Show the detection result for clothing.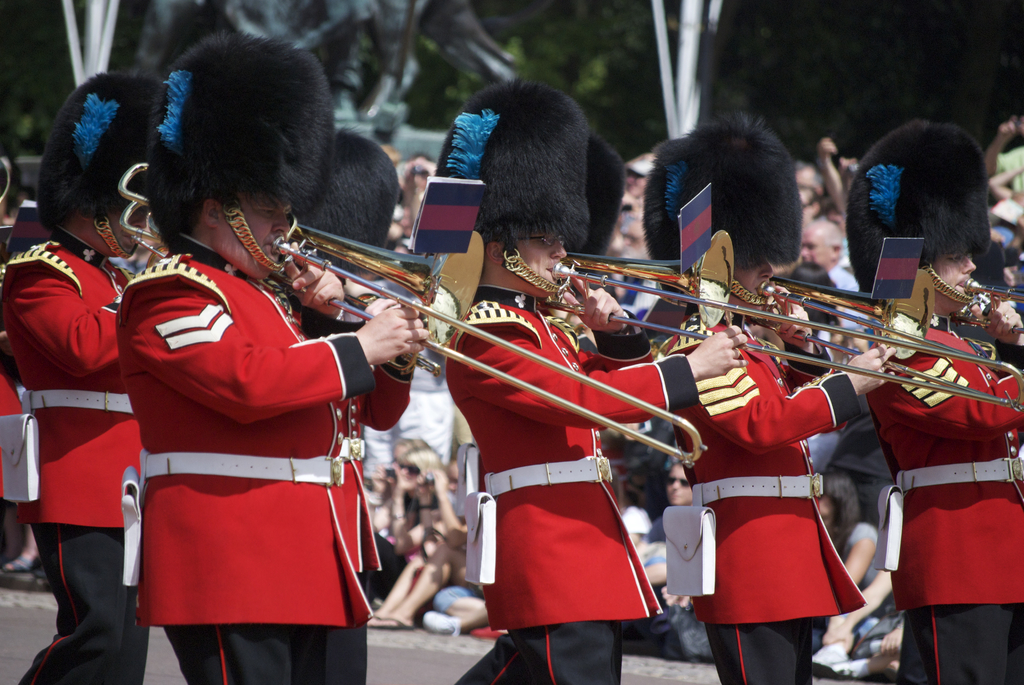
(112, 221, 383, 645).
